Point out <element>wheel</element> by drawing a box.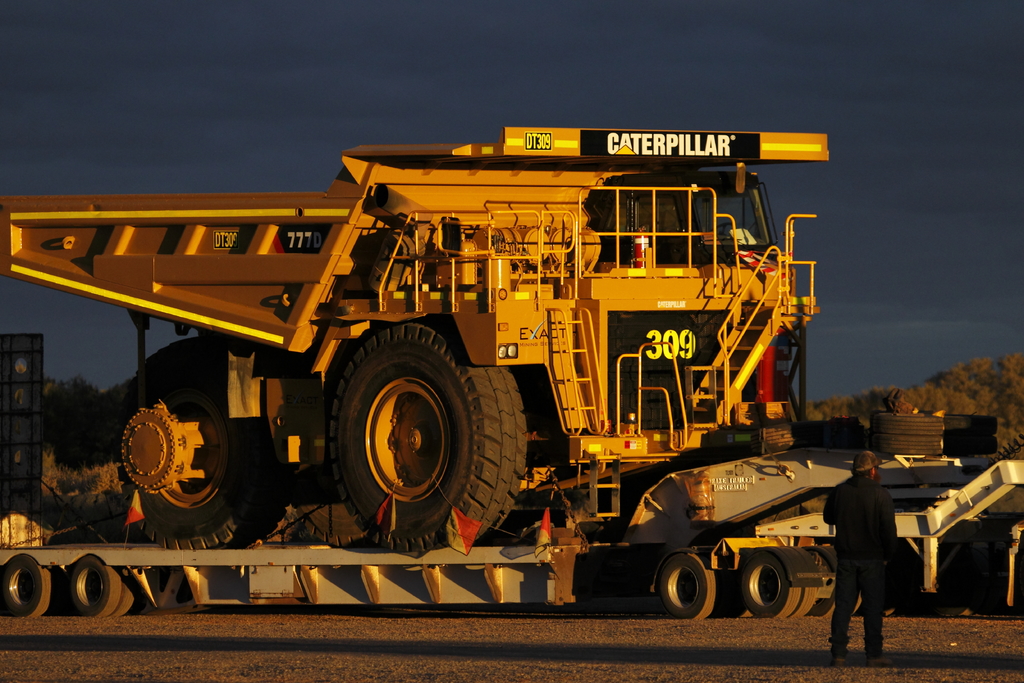
[x1=848, y1=586, x2=863, y2=614].
